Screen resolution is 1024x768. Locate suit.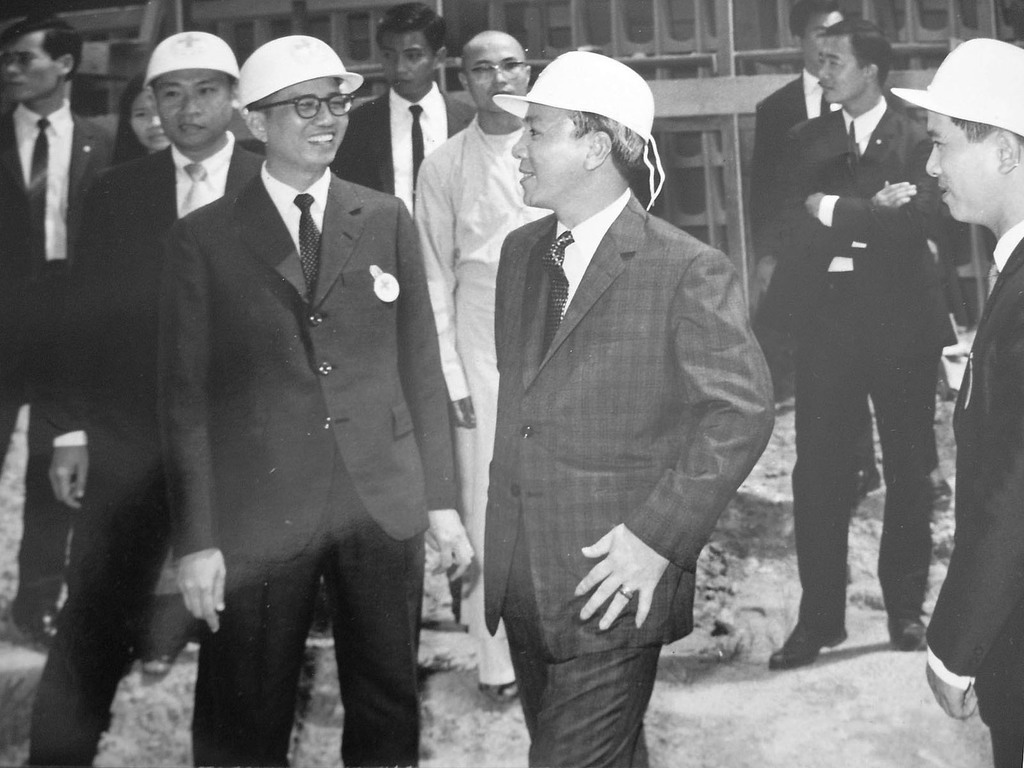
left=157, top=172, right=458, bottom=767.
